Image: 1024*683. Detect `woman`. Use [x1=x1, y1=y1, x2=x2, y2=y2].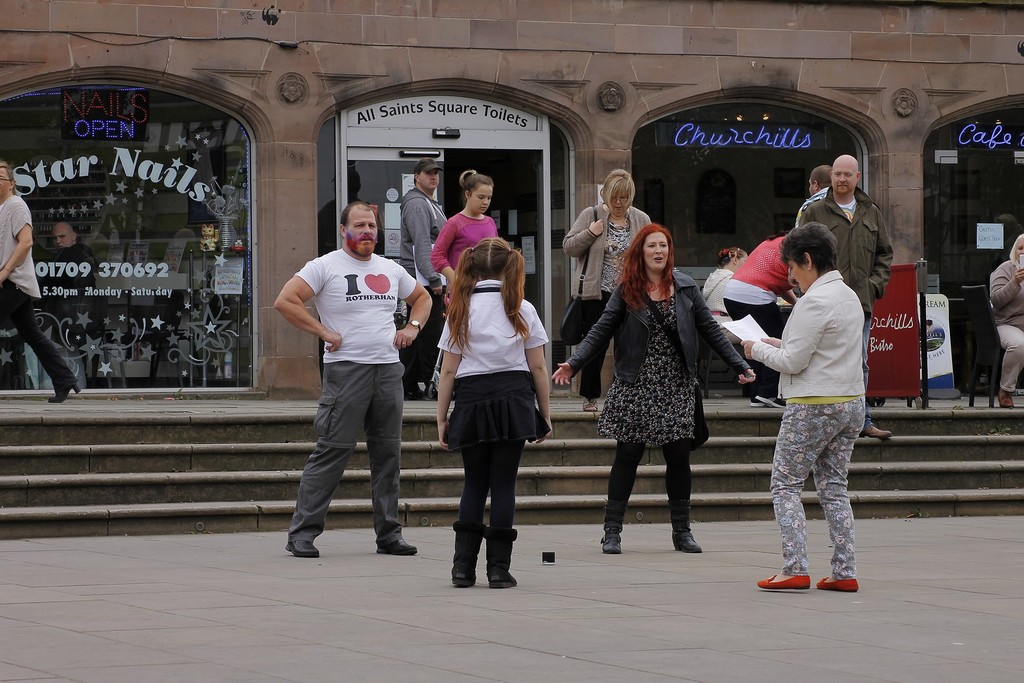
[x1=589, y1=211, x2=724, y2=564].
